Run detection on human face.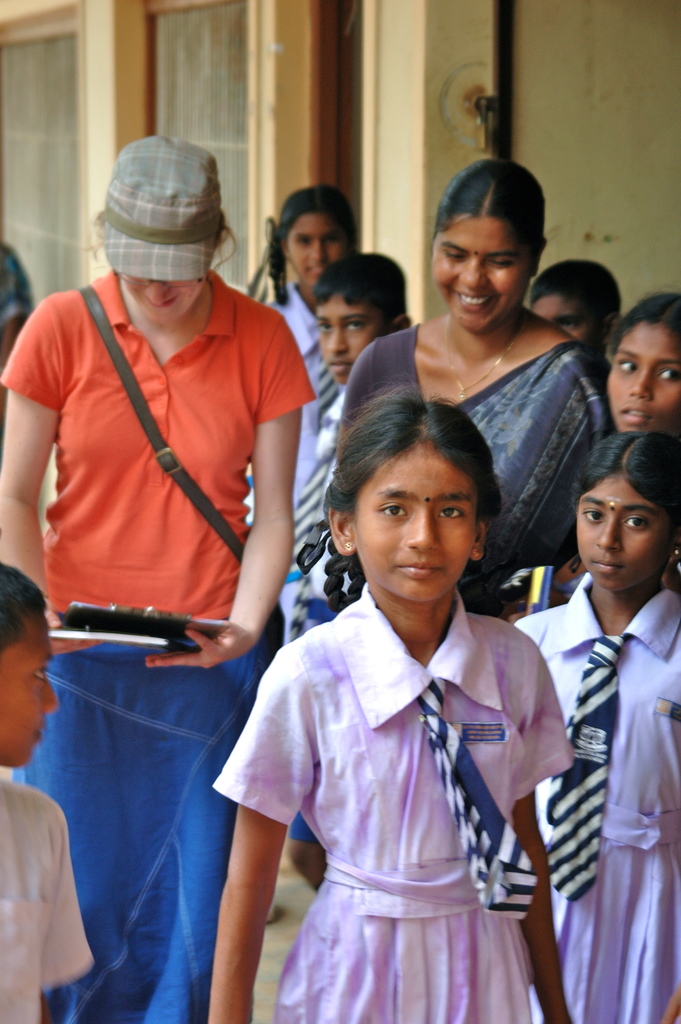
Result: x1=606 y1=323 x2=678 y2=431.
